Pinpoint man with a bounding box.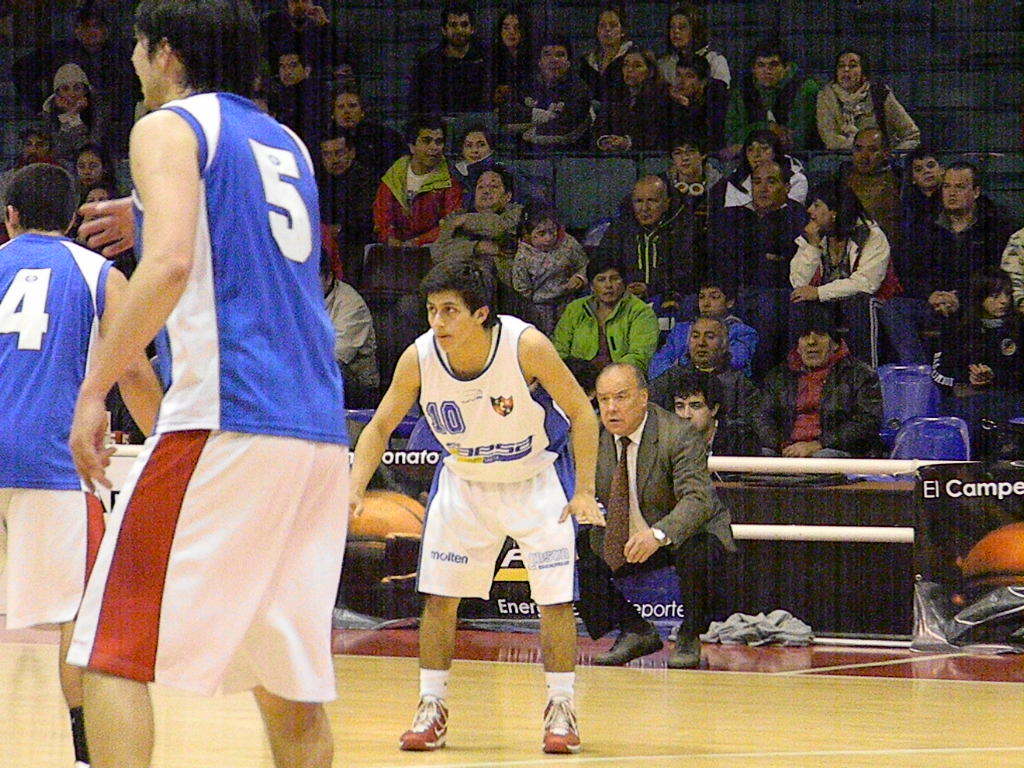
crop(337, 86, 420, 190).
